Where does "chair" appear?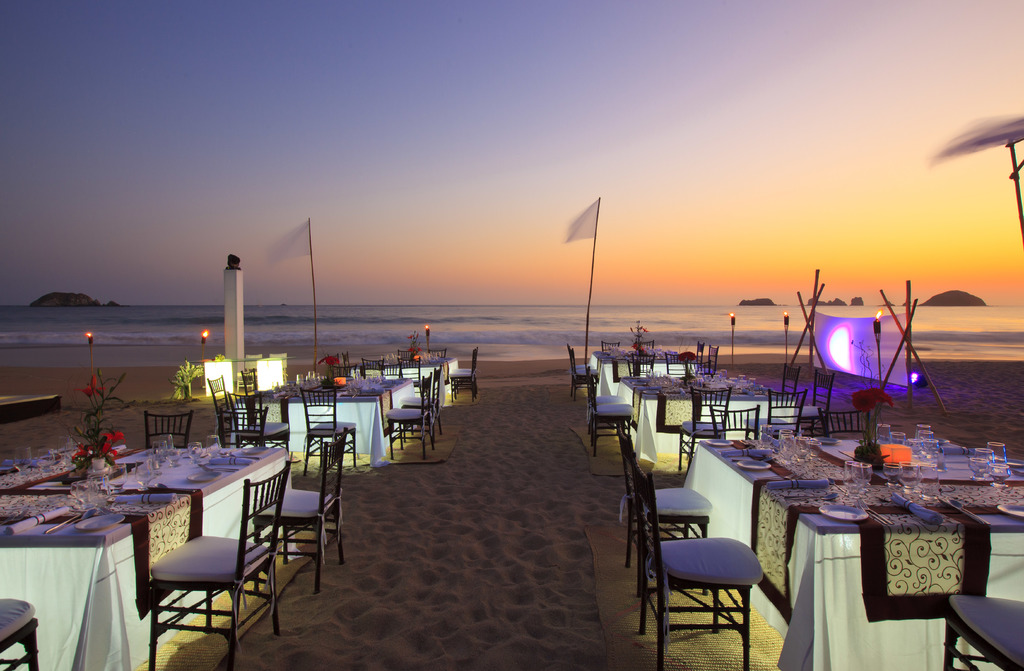
Appears at [145,410,189,451].
